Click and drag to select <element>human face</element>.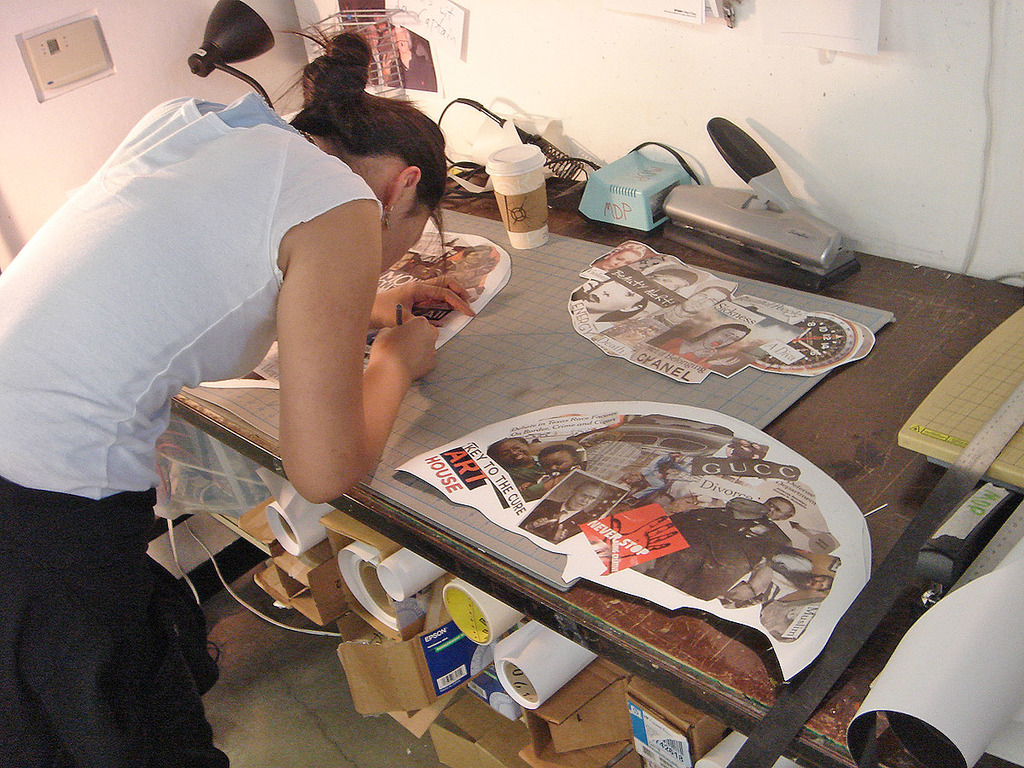
Selection: {"x1": 604, "y1": 253, "x2": 640, "y2": 271}.
